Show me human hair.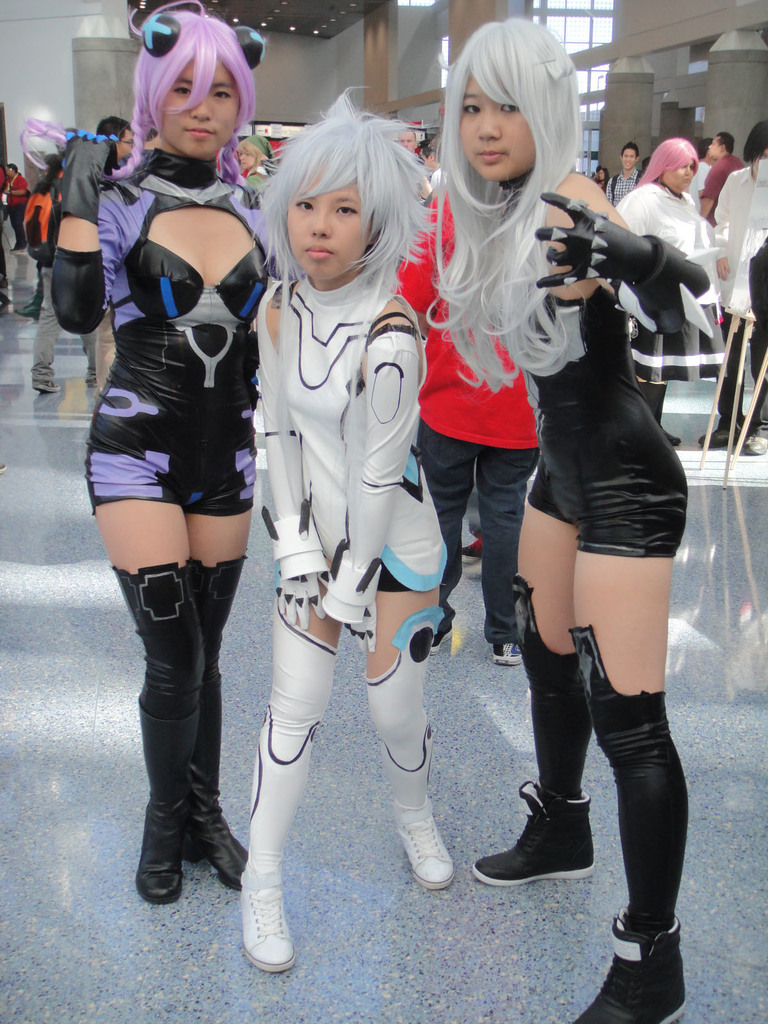
human hair is here: pyautogui.locateOnScreen(95, 121, 137, 161).
